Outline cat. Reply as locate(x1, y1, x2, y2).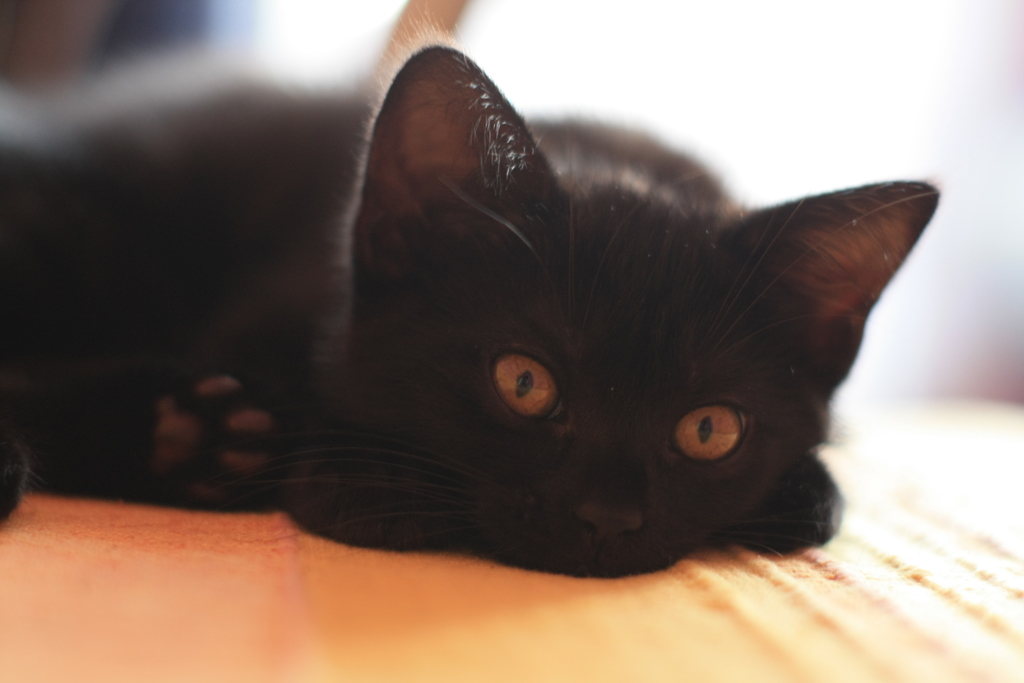
locate(0, 29, 945, 583).
